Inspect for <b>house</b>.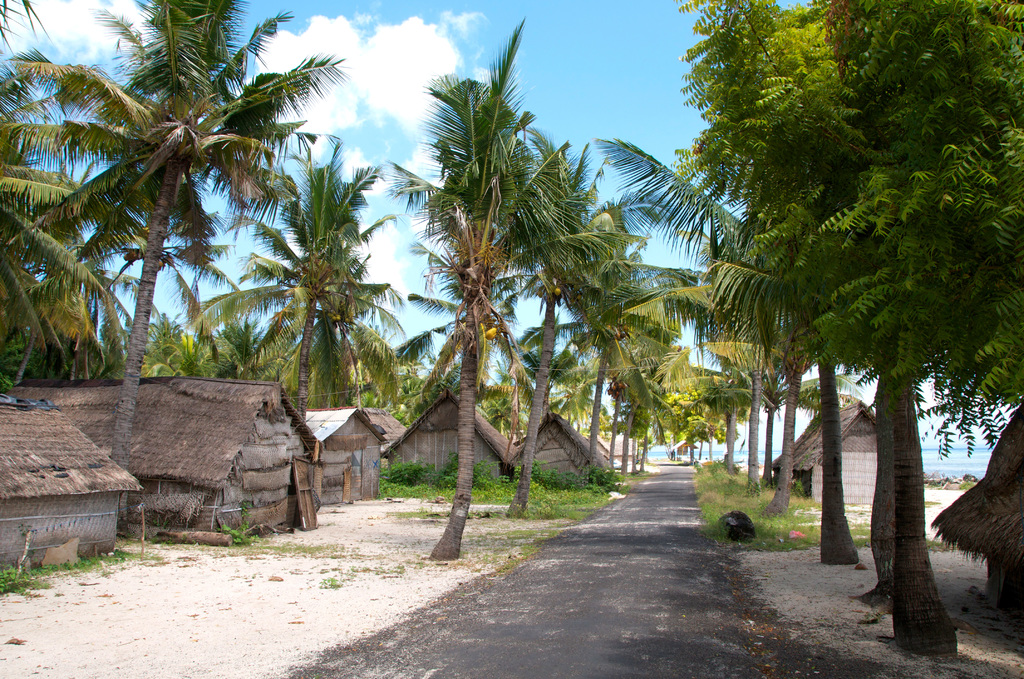
Inspection: (left=291, top=411, right=388, bottom=506).
